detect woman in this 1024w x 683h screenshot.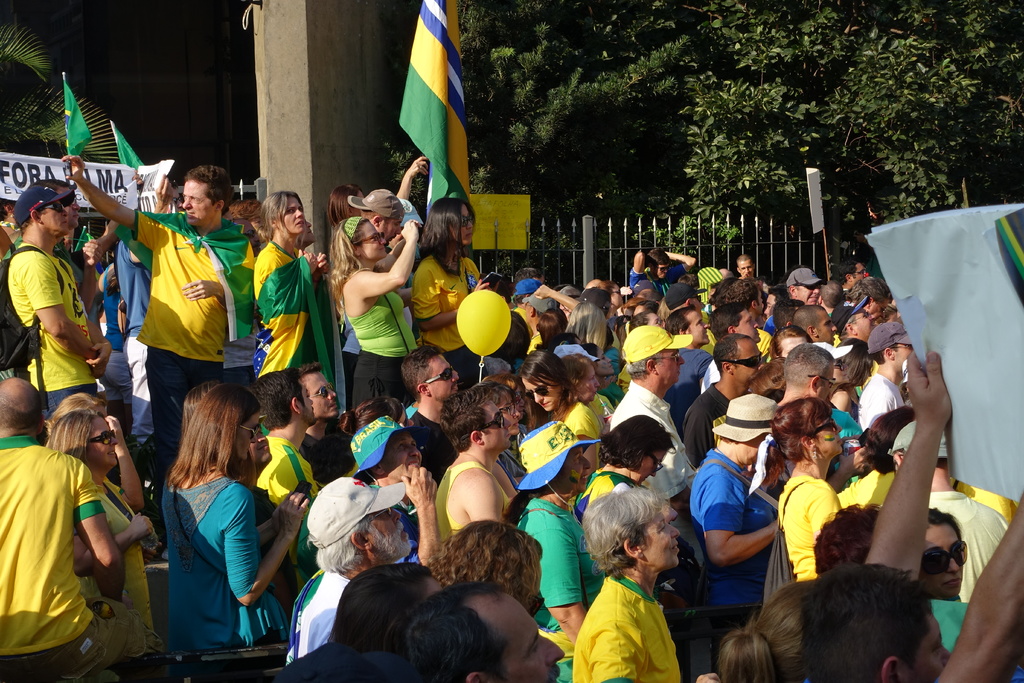
Detection: l=567, t=488, r=723, b=682.
